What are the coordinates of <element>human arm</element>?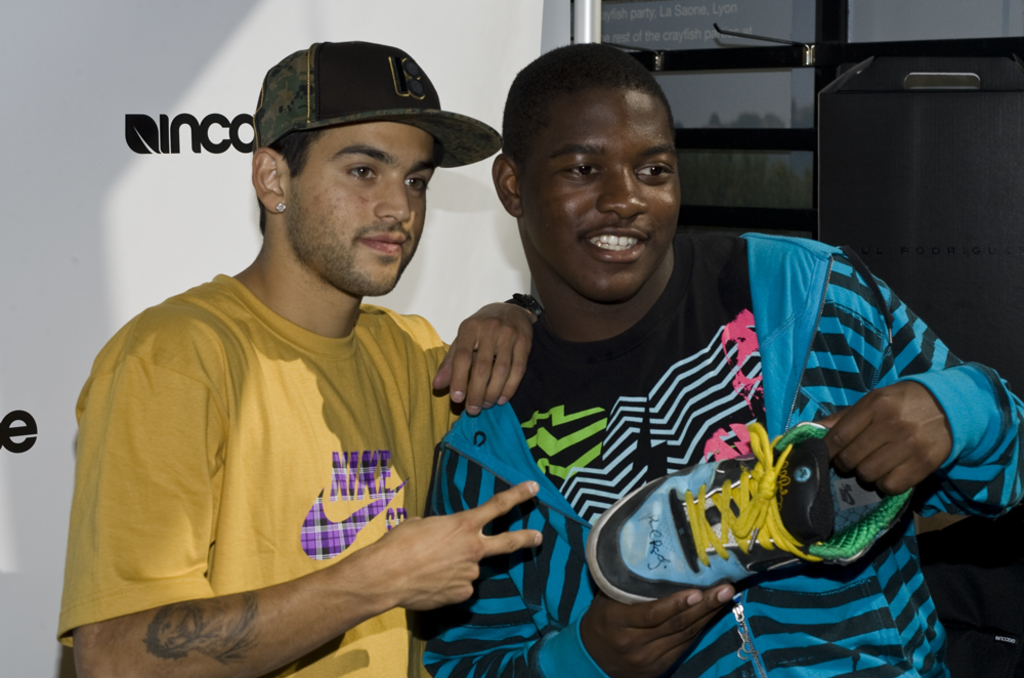
74 327 541 677.
